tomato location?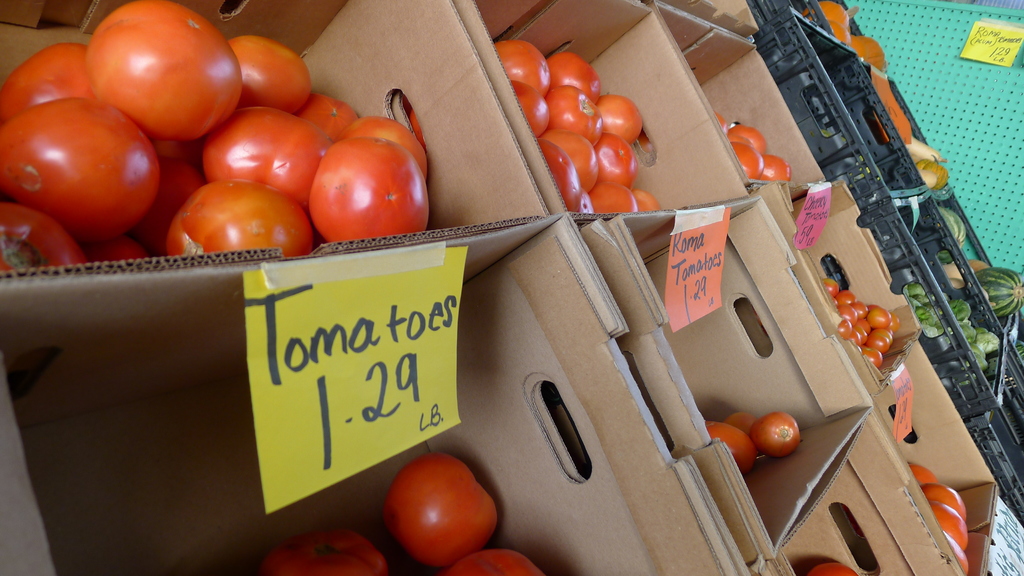
(left=909, top=463, right=945, bottom=483)
